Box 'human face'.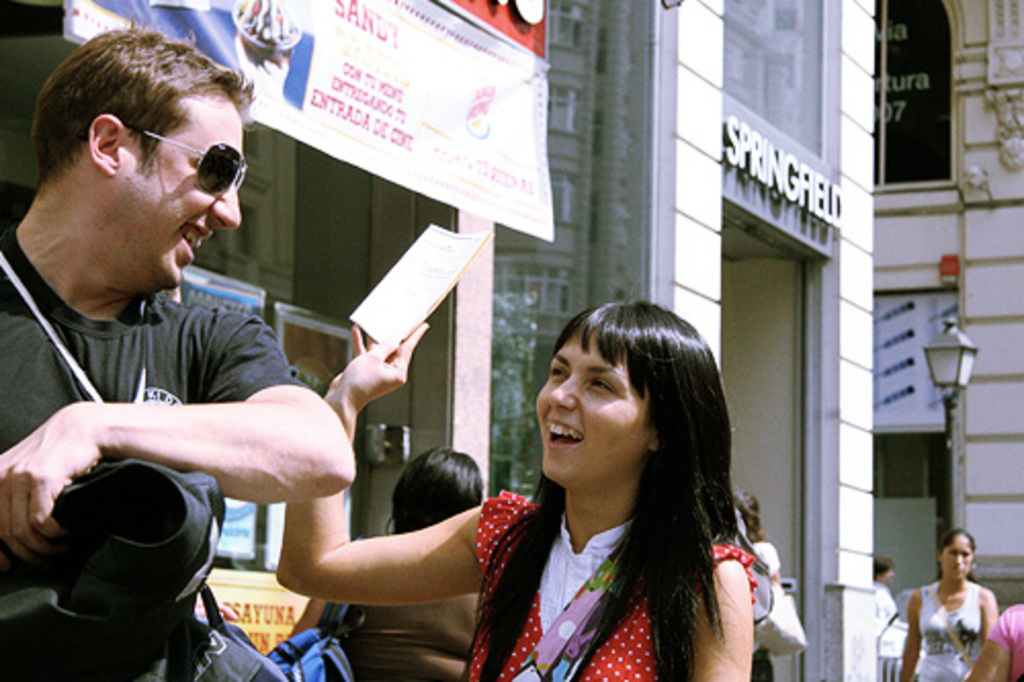
bbox=(539, 338, 643, 483).
